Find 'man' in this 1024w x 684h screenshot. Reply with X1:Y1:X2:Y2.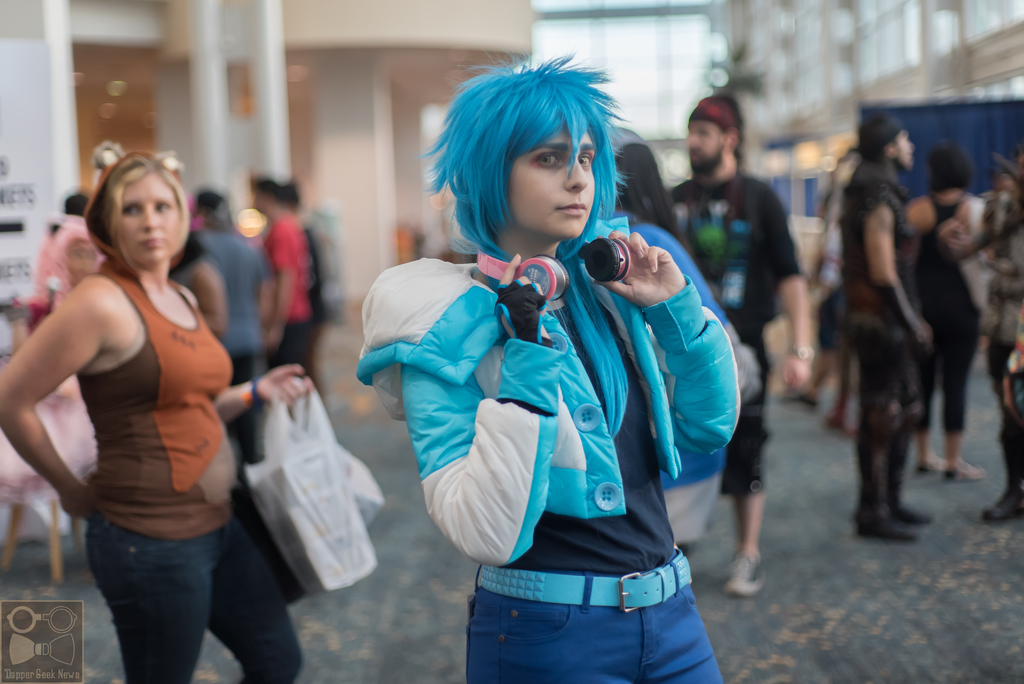
662:90:819:598.
